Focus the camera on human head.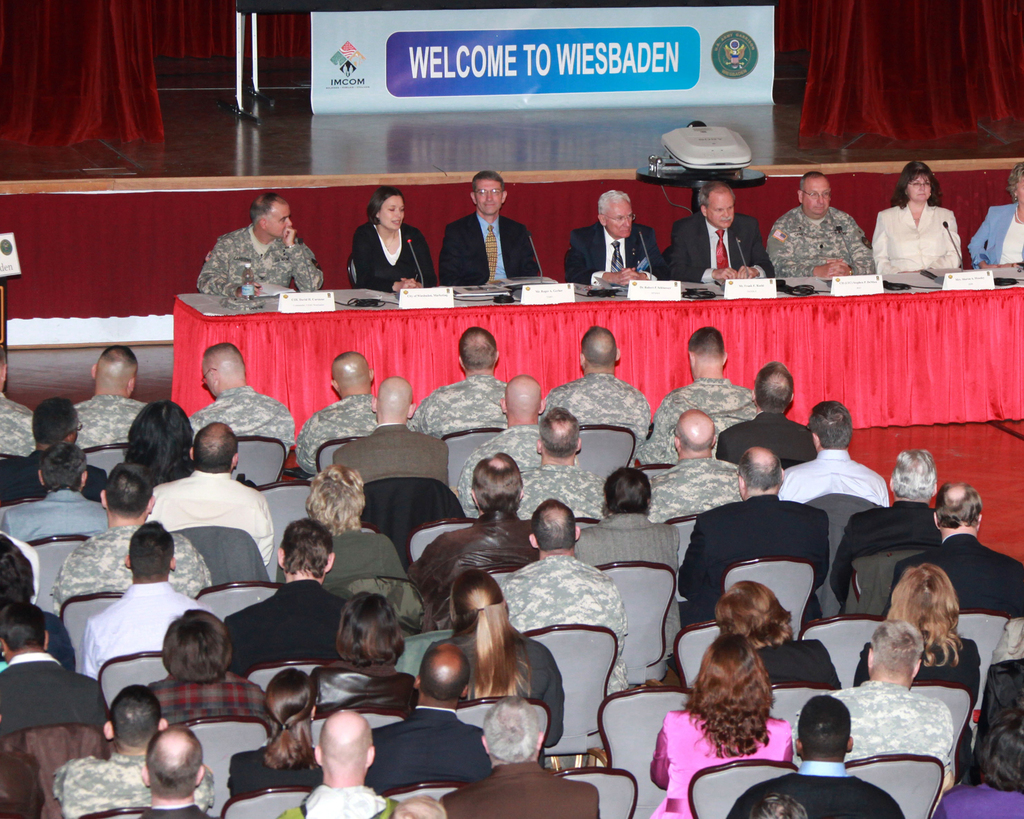
Focus region: <box>454,449,527,530</box>.
